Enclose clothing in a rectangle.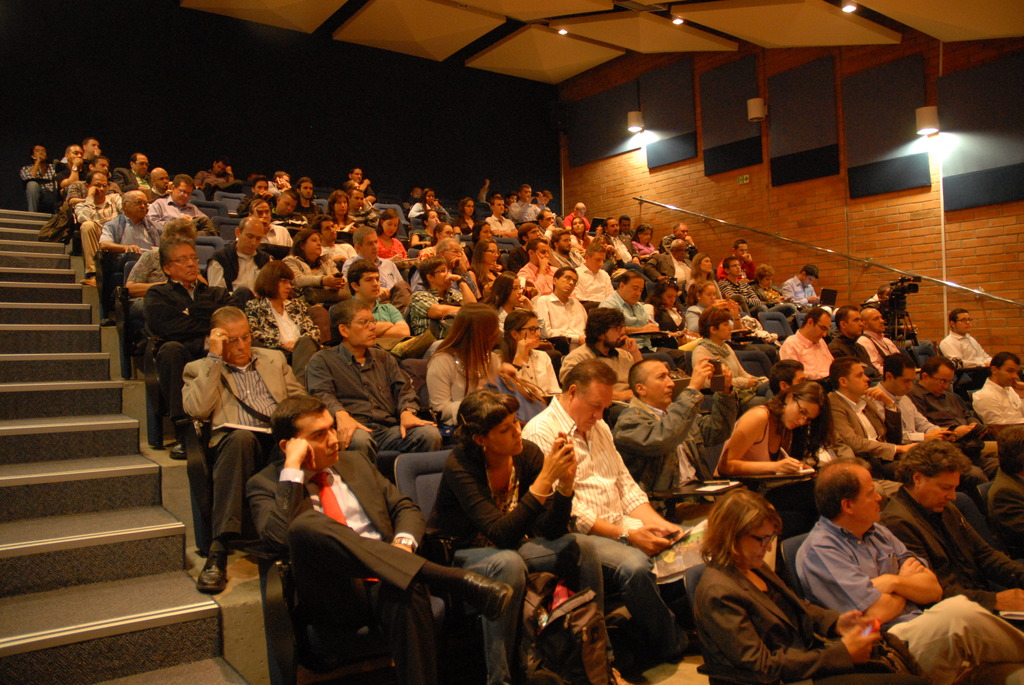
BBox(329, 242, 355, 259).
